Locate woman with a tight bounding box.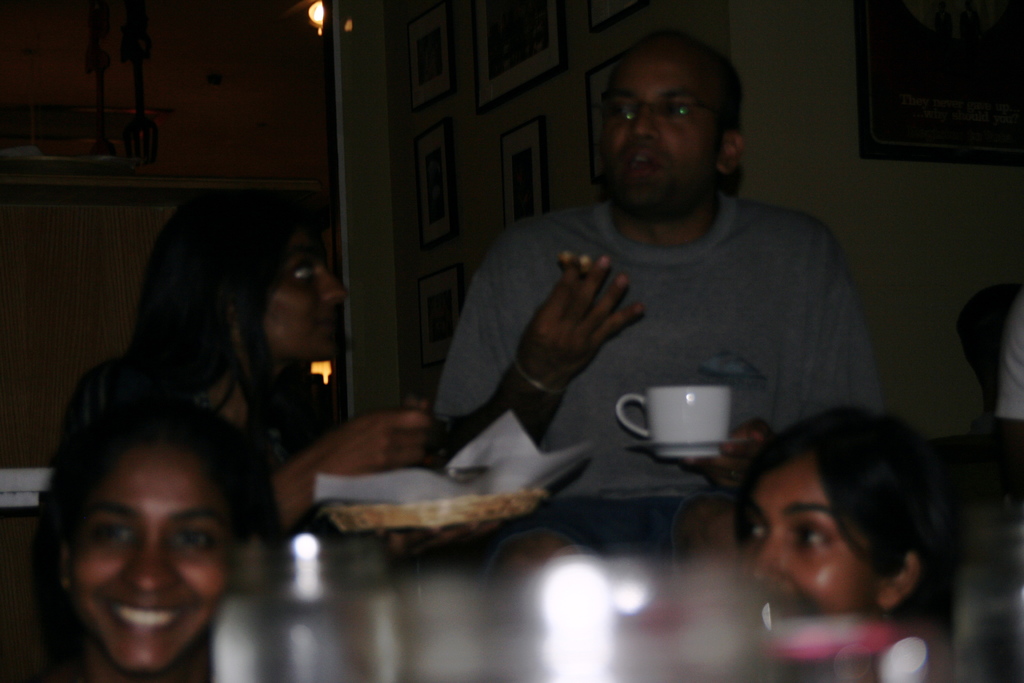
[x1=46, y1=199, x2=436, y2=527].
